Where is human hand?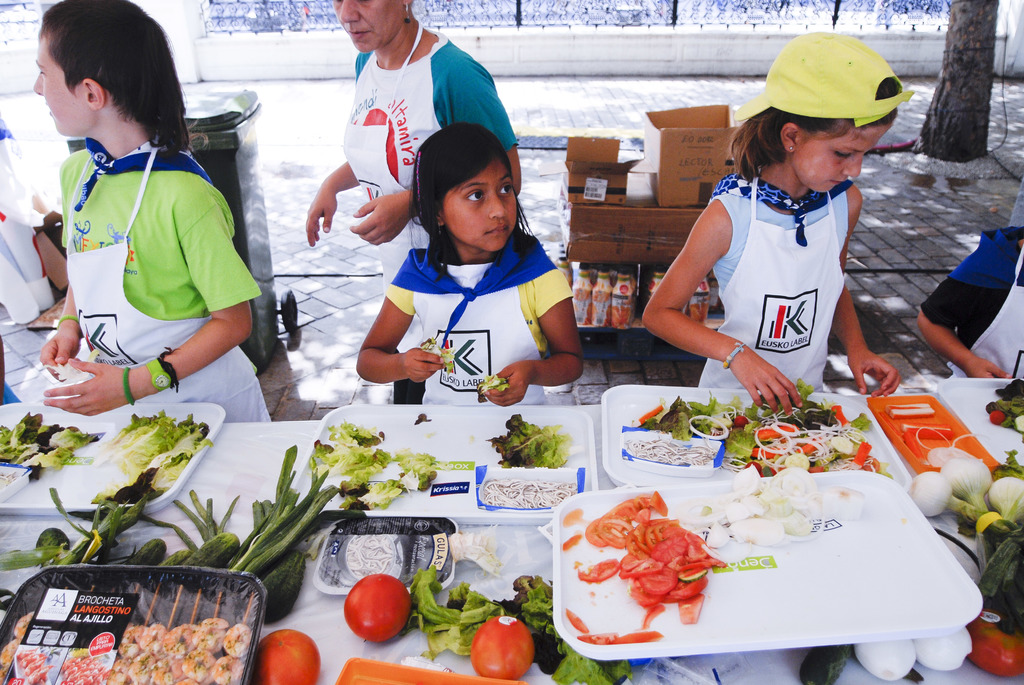
x1=966, y1=358, x2=1015, y2=379.
